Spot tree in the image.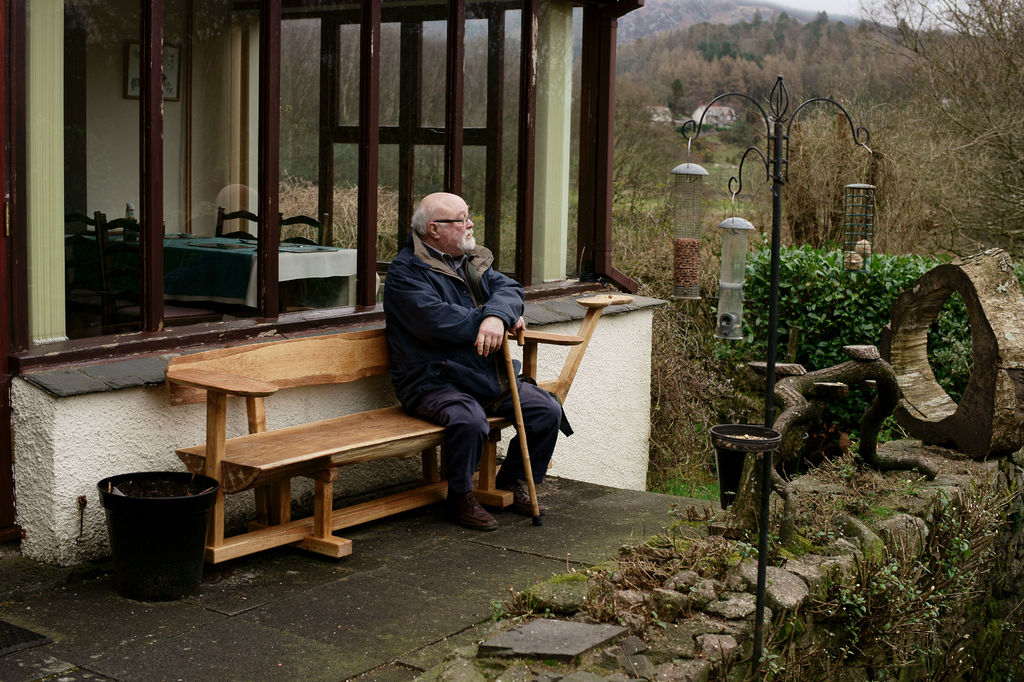
tree found at {"x1": 858, "y1": 0, "x2": 1023, "y2": 276}.
